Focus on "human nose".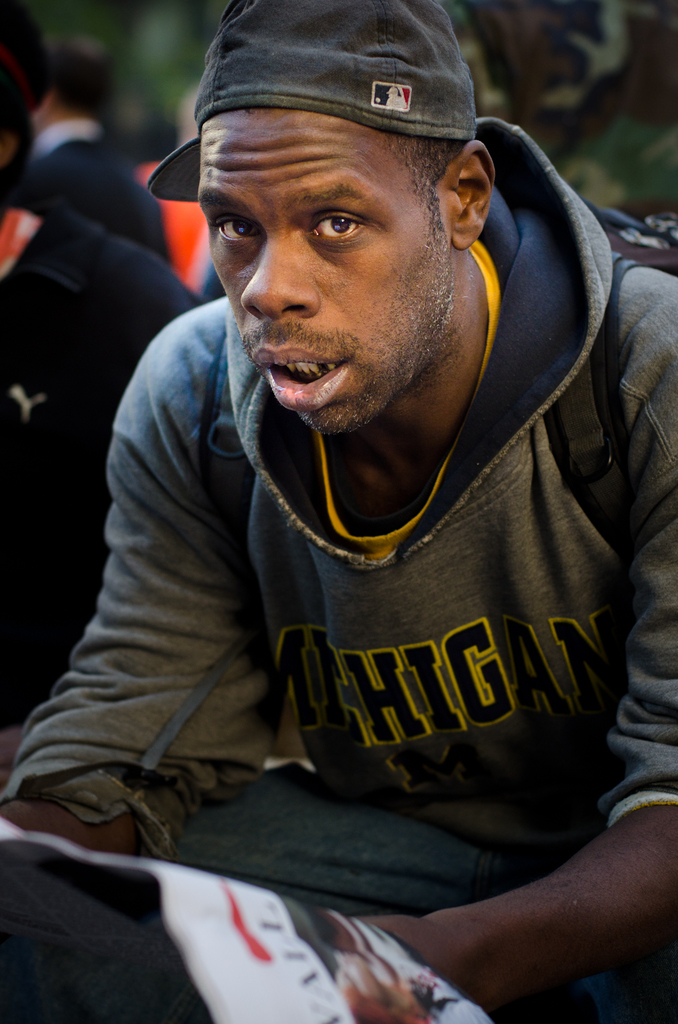
Focused at (241,223,323,312).
